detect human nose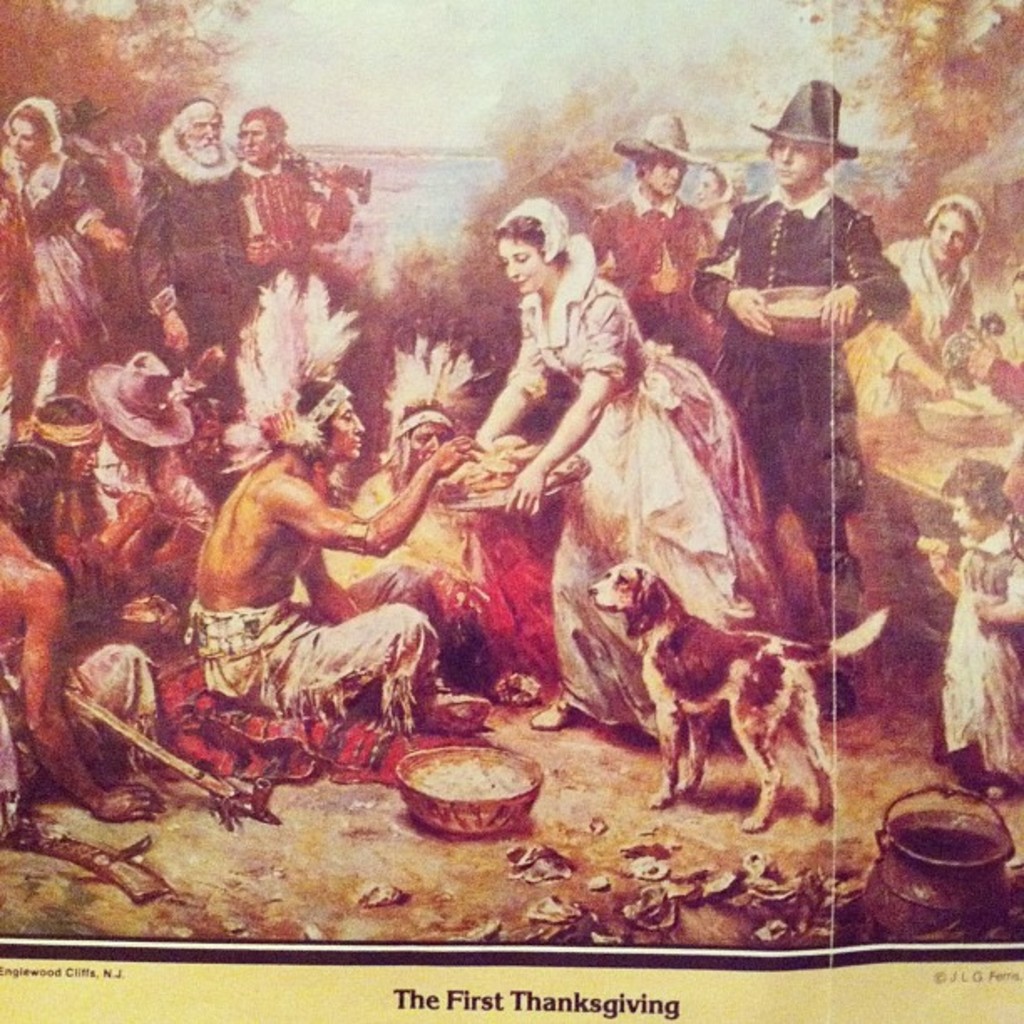
[left=89, top=448, right=99, bottom=475]
